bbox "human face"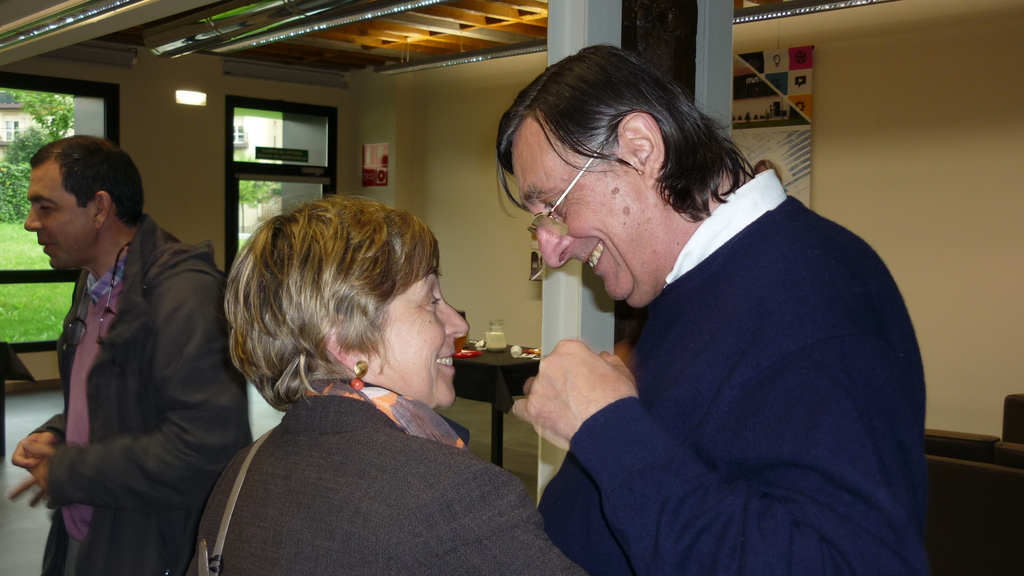
<bbox>22, 157, 93, 273</bbox>
